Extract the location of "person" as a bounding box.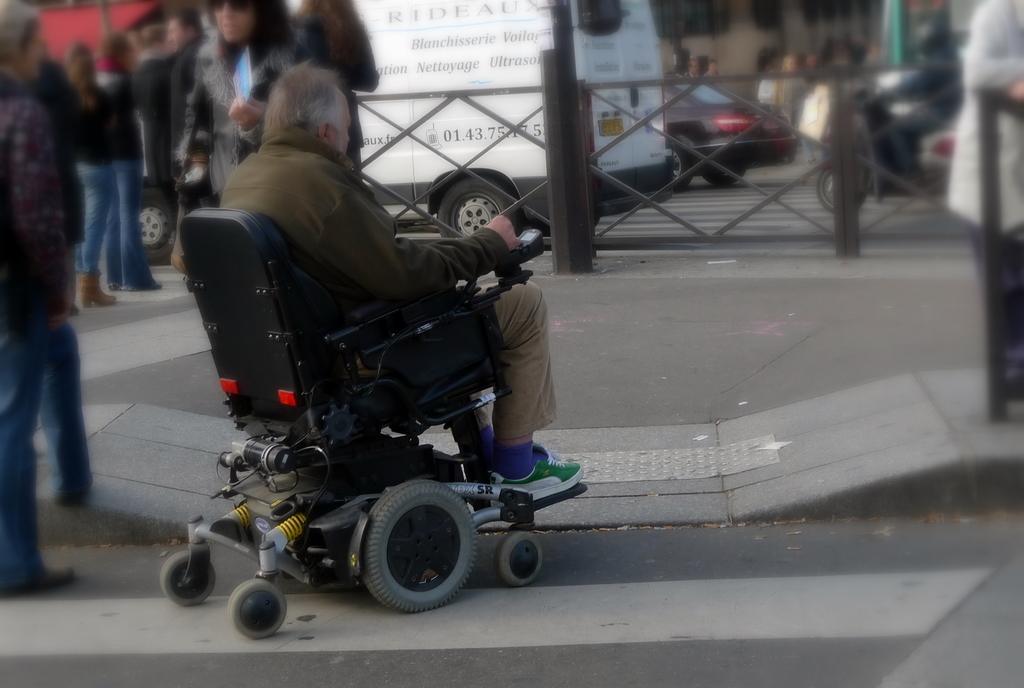
box=[209, 84, 539, 618].
